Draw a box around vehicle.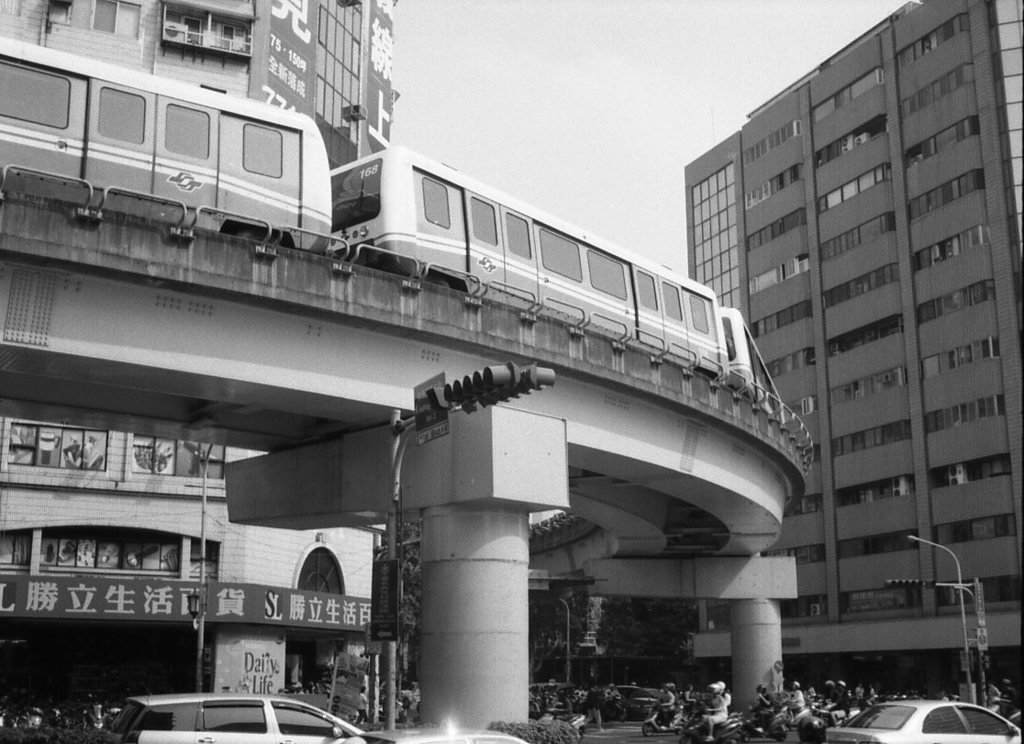
rect(0, 36, 787, 410).
